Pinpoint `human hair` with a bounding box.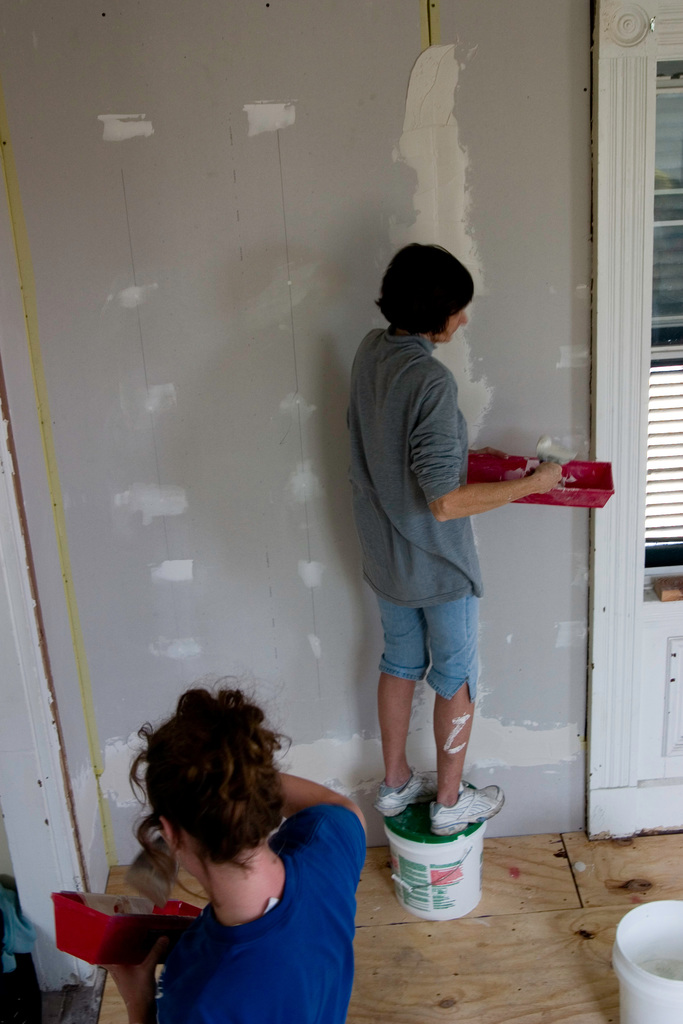
(122,674,290,889).
